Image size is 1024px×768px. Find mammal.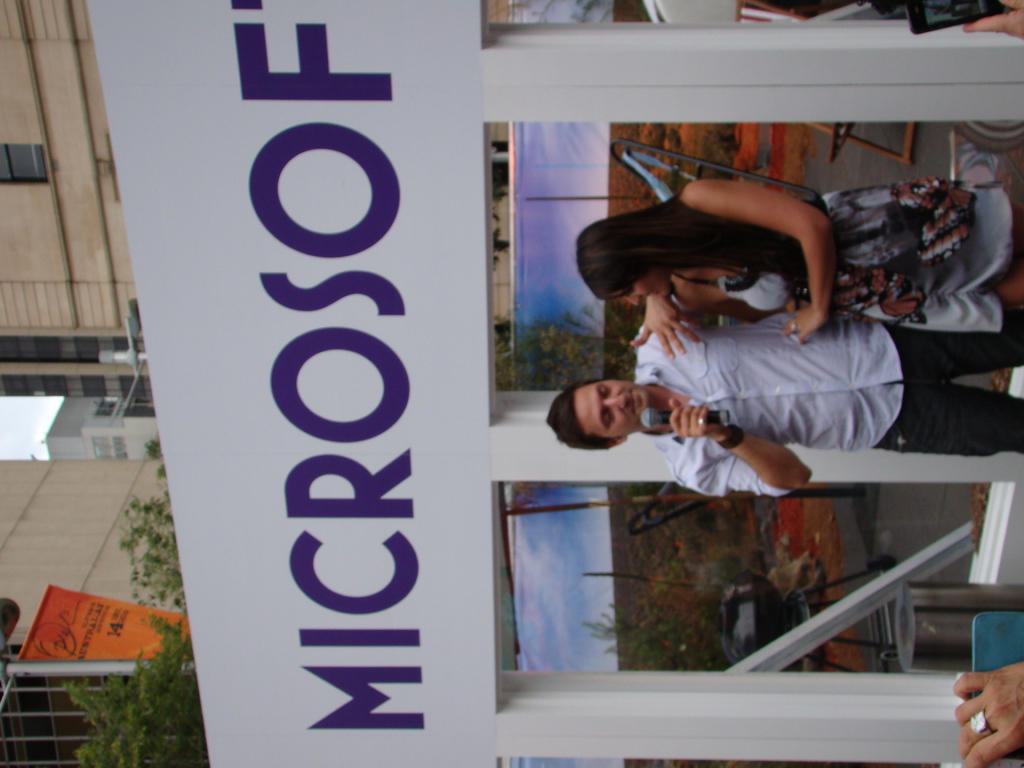
964 0 1022 45.
